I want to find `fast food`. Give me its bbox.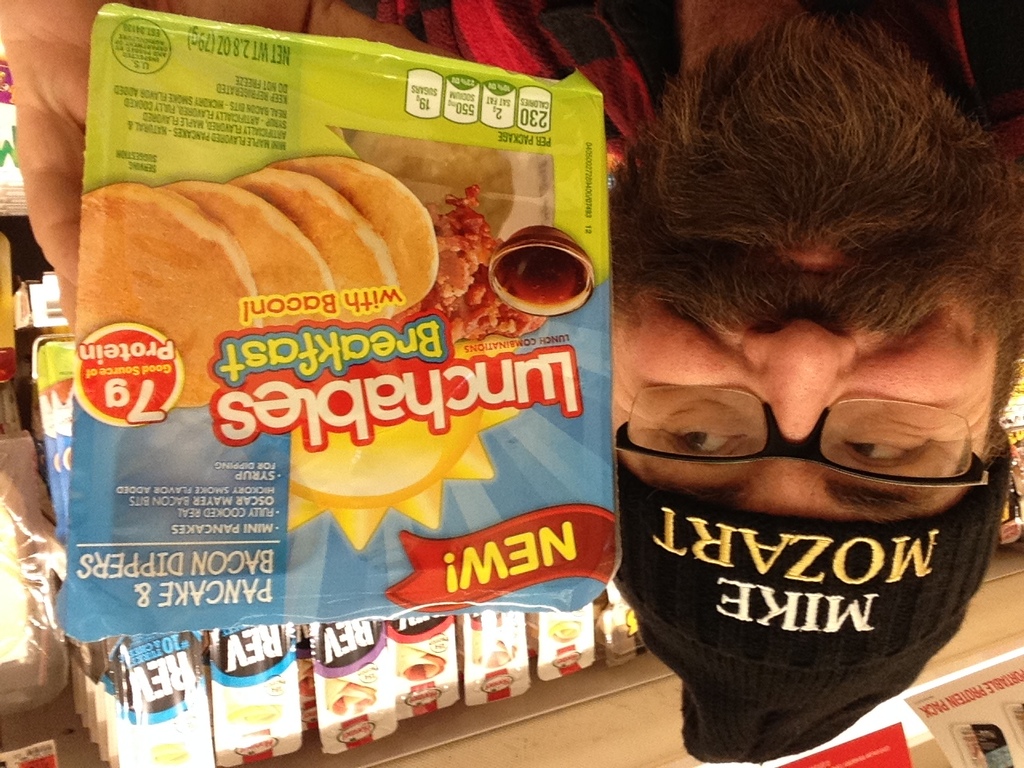
rect(55, 126, 478, 418).
